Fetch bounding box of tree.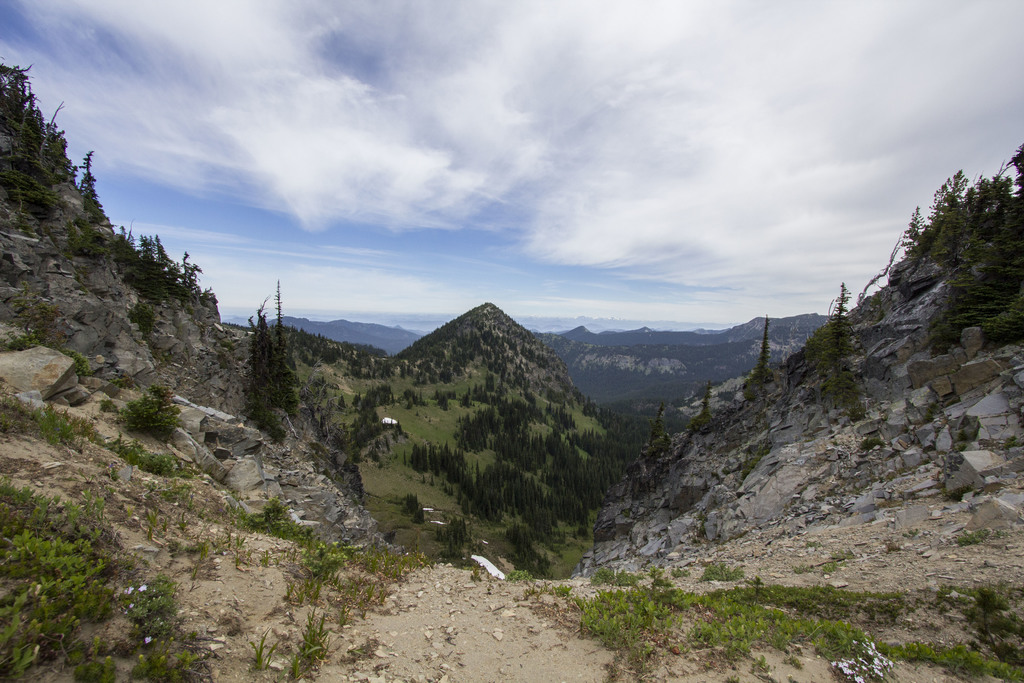
Bbox: 753, 313, 773, 384.
